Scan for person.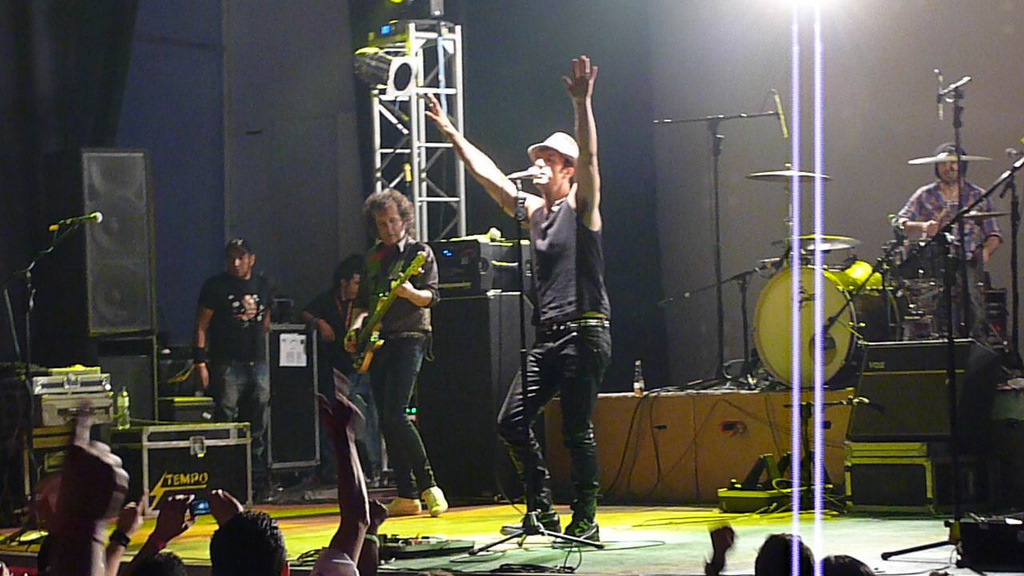
Scan result: locate(189, 237, 277, 506).
